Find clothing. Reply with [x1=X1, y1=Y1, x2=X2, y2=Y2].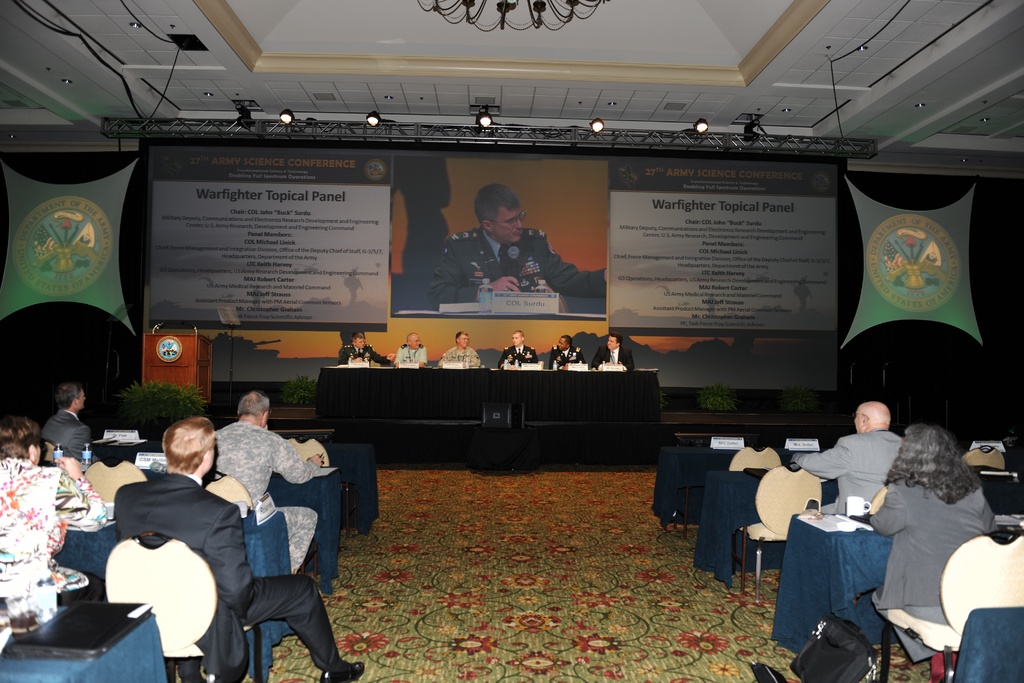
[x1=498, y1=347, x2=540, y2=368].
